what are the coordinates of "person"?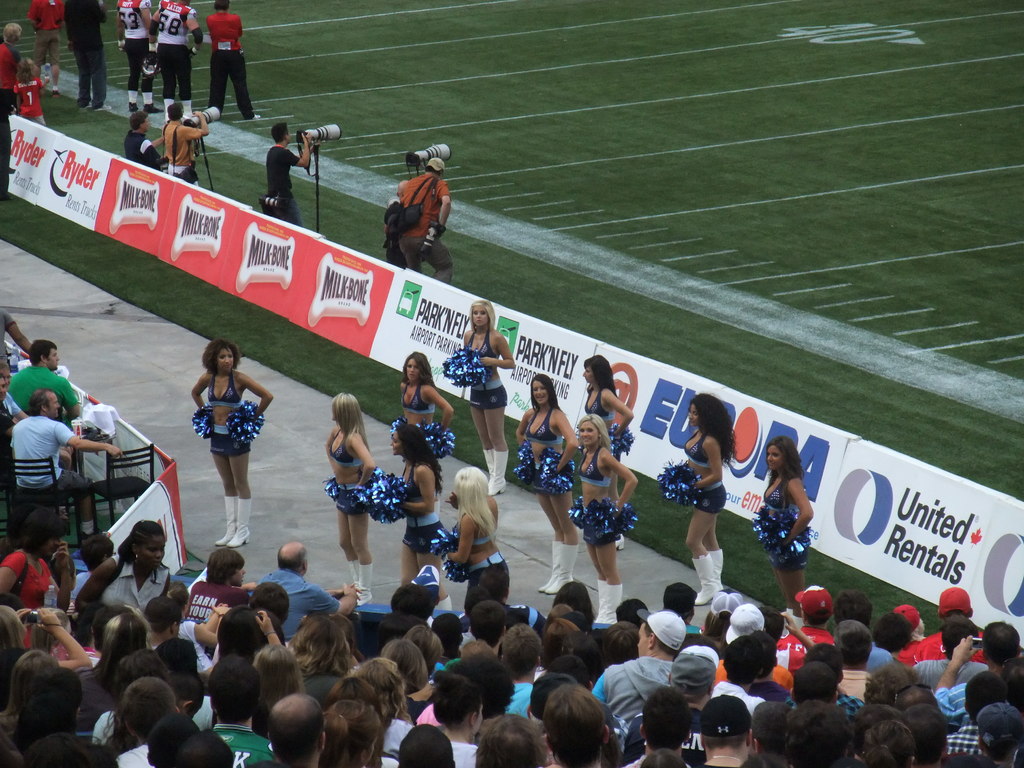
(x1=322, y1=391, x2=380, y2=606).
